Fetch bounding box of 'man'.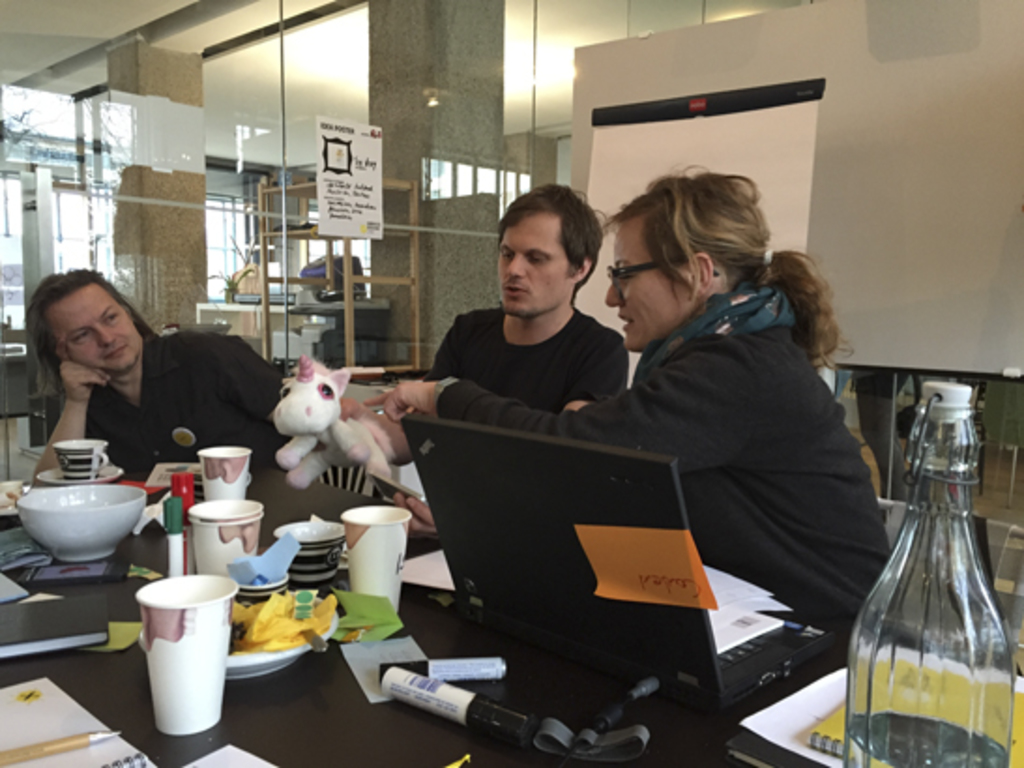
Bbox: BBox(384, 193, 655, 453).
